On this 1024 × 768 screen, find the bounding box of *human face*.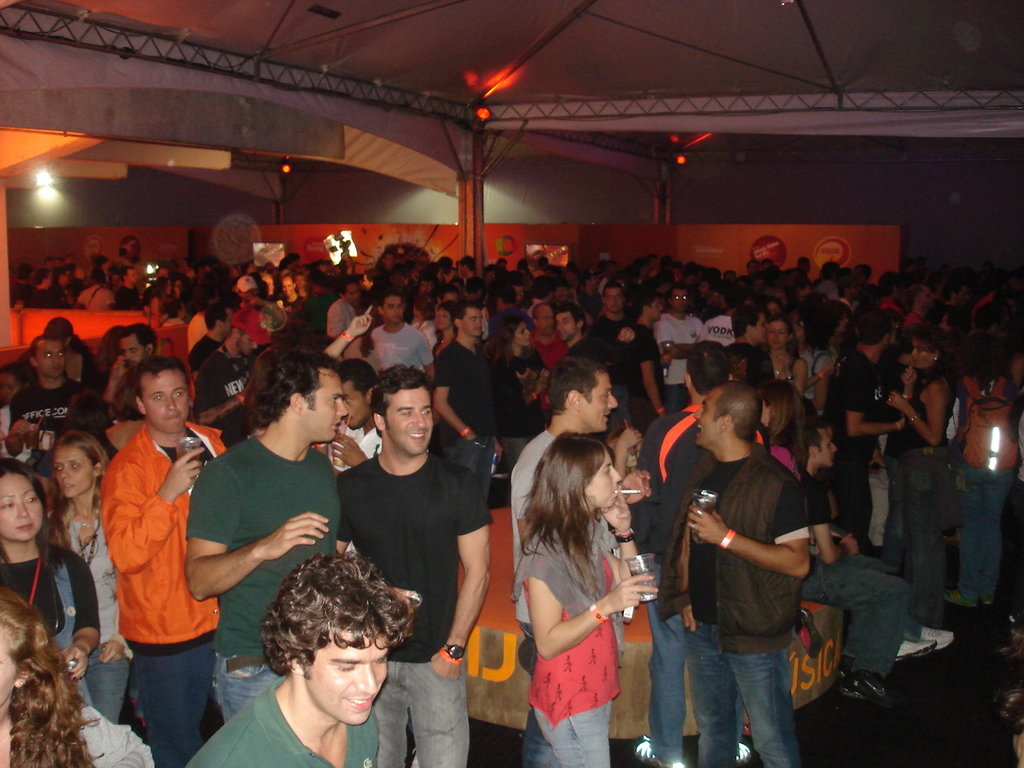
Bounding box: Rect(127, 269, 137, 282).
